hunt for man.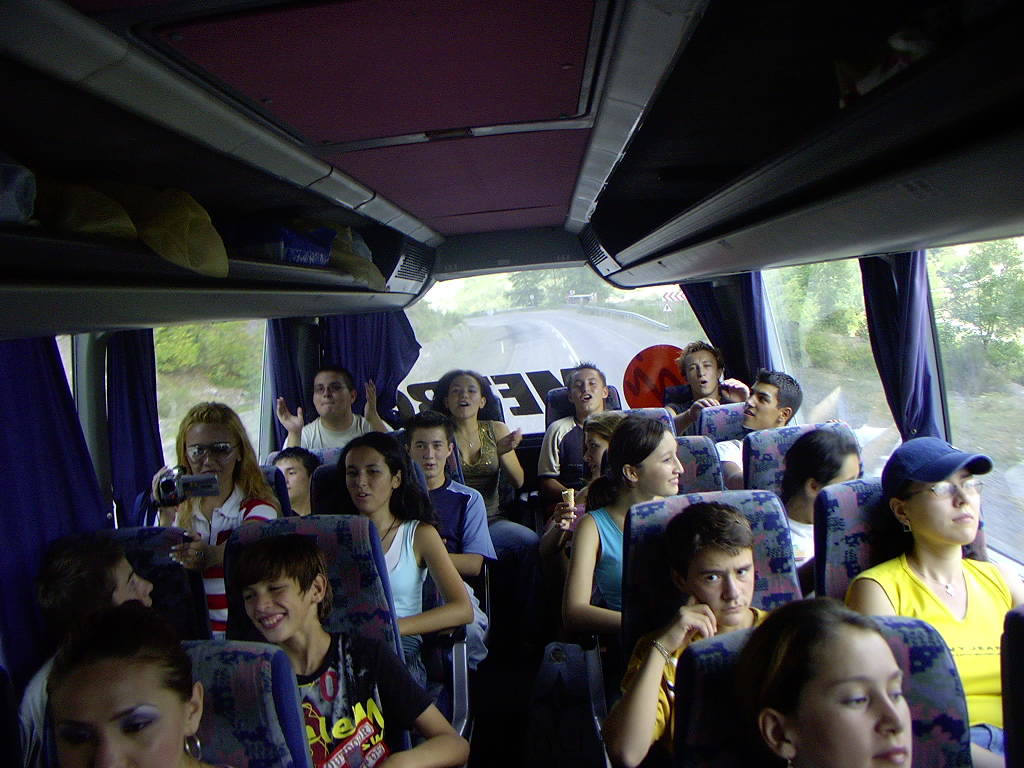
Hunted down at (277, 365, 388, 451).
